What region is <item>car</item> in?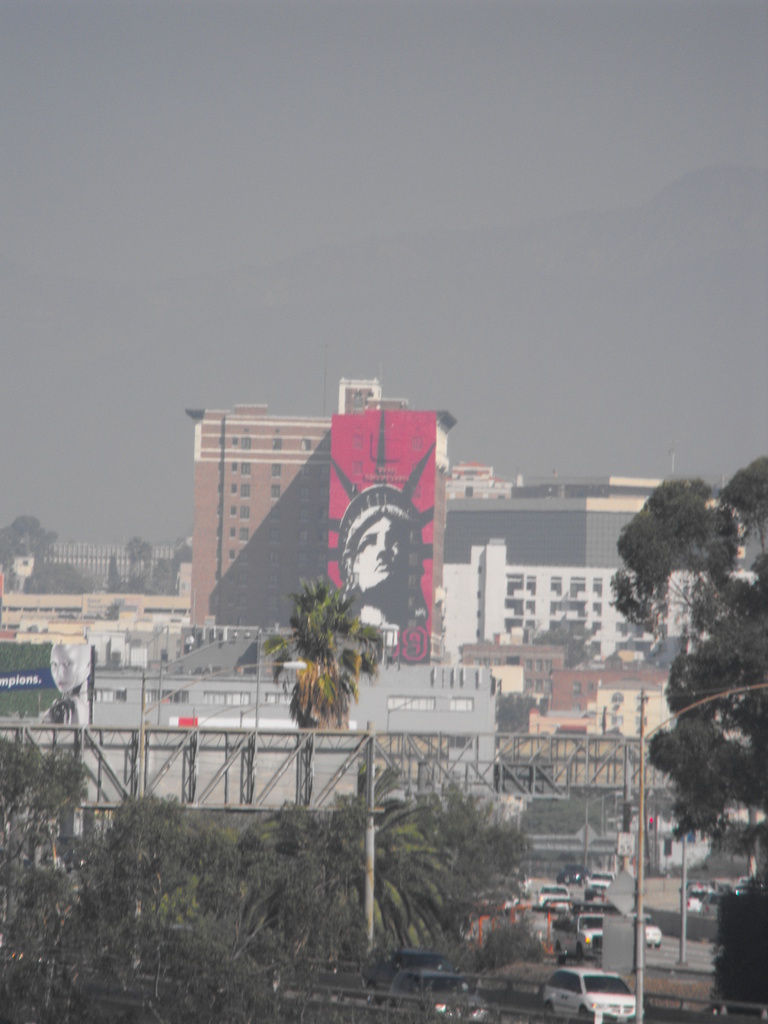
x1=584, y1=865, x2=614, y2=897.
